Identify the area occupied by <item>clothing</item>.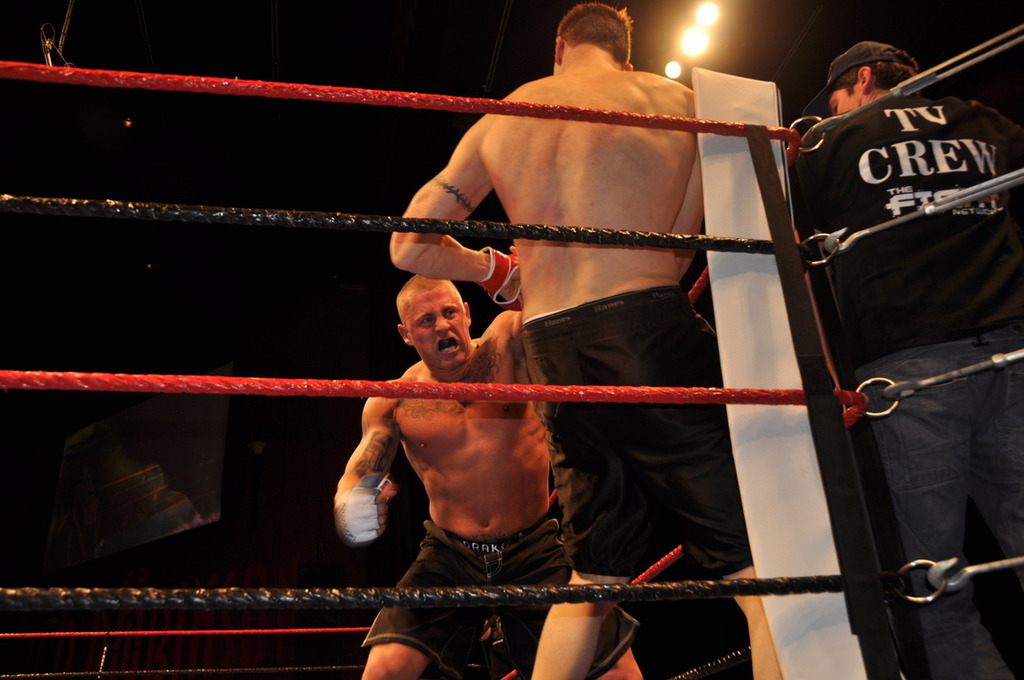
Area: BBox(522, 282, 752, 576).
